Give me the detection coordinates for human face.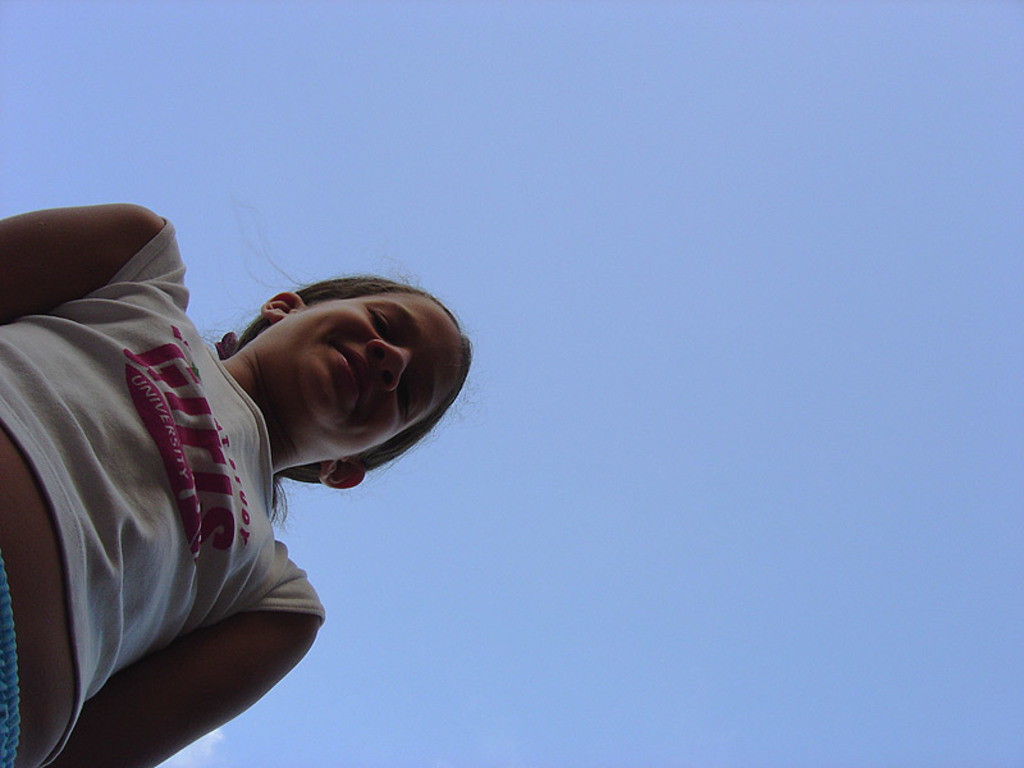
x1=283, y1=296, x2=463, y2=442.
